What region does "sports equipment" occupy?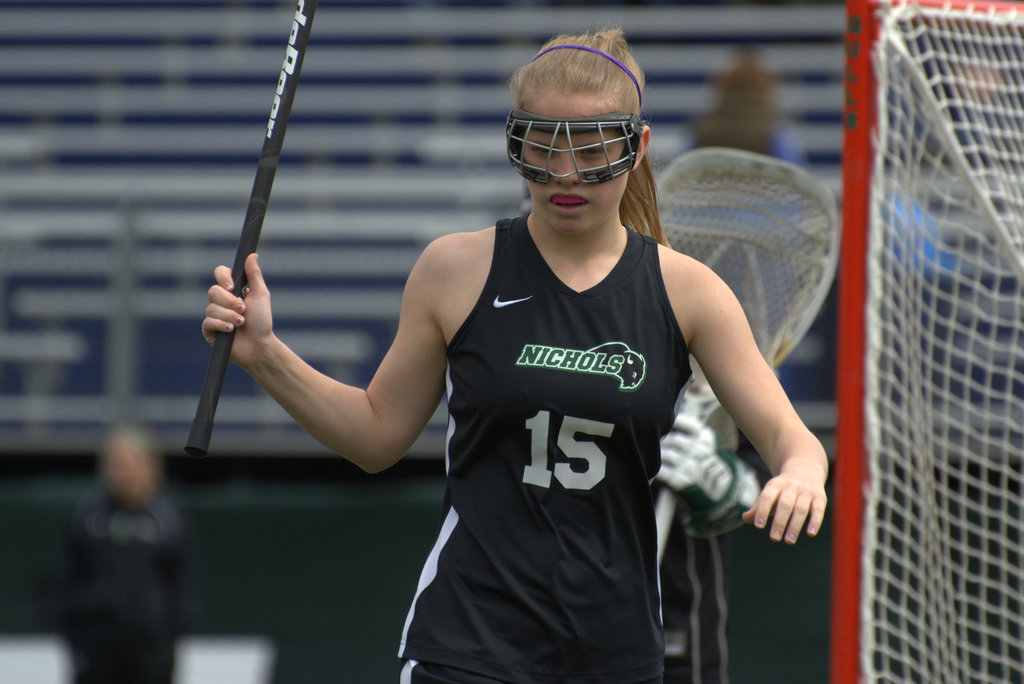
pyautogui.locateOnScreen(509, 110, 644, 183).
